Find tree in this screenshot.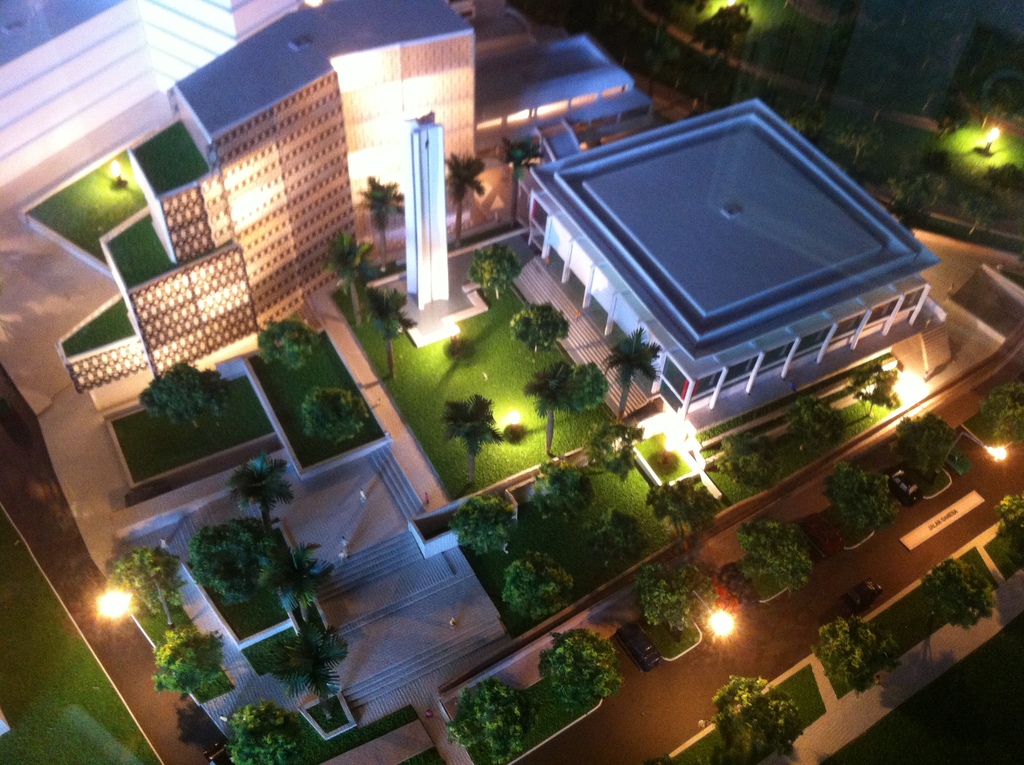
The bounding box for tree is box(994, 496, 1023, 567).
